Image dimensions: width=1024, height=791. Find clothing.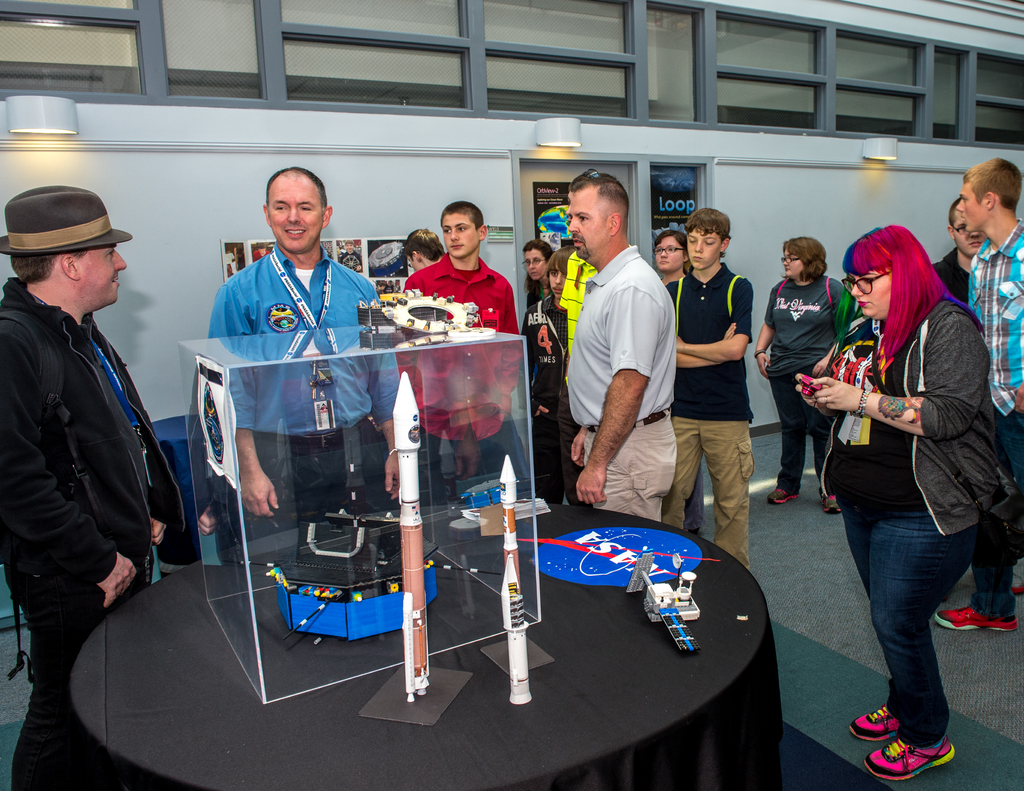
select_region(745, 273, 860, 511).
